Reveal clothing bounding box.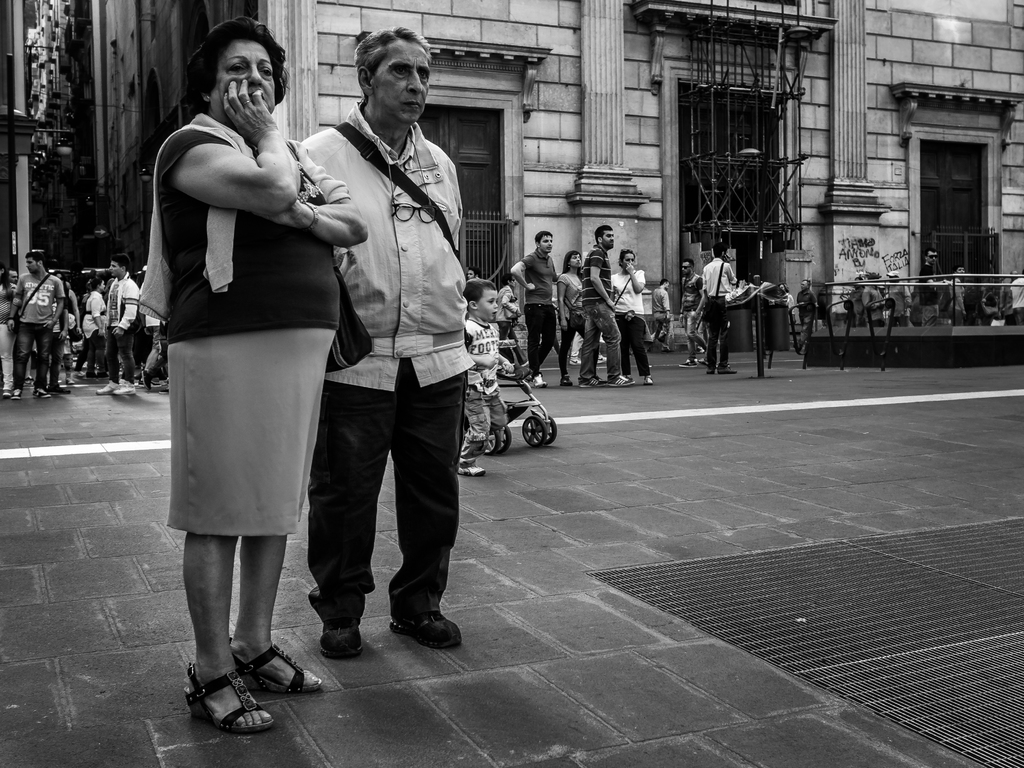
Revealed: crop(552, 268, 589, 378).
